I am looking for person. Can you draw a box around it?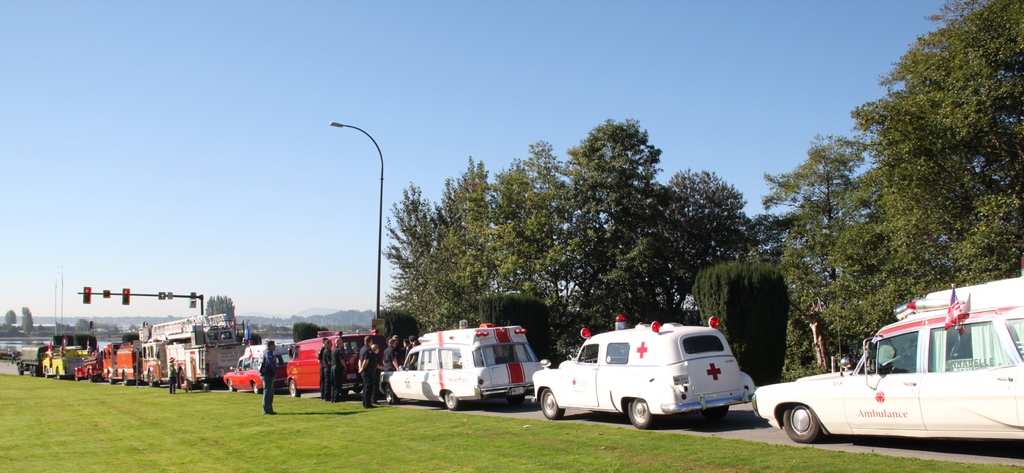
Sure, the bounding box is {"left": 406, "top": 336, "right": 415, "bottom": 369}.
